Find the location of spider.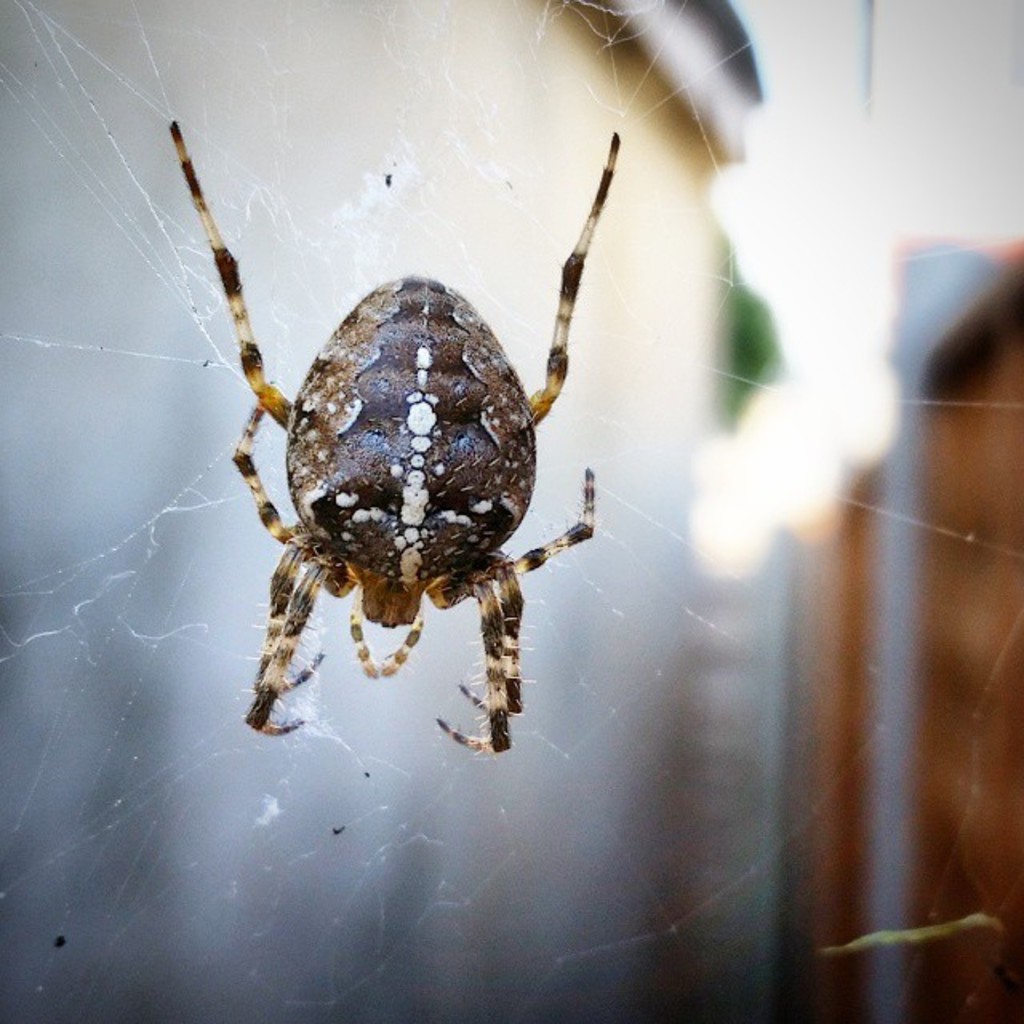
Location: {"x1": 165, "y1": 118, "x2": 622, "y2": 758}.
